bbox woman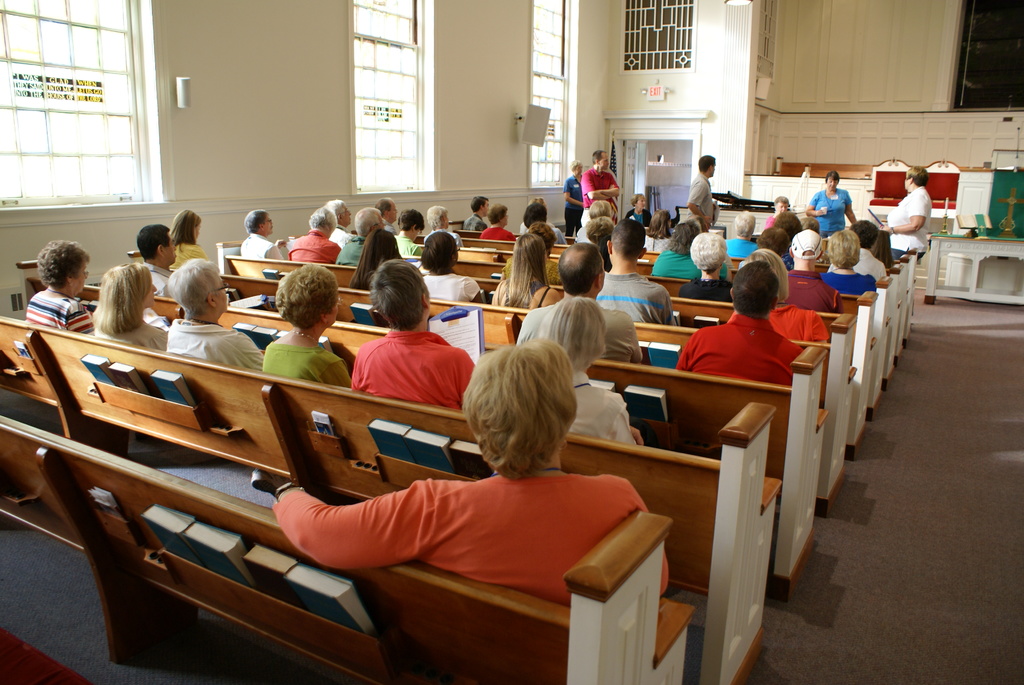
[820,232,884,296]
